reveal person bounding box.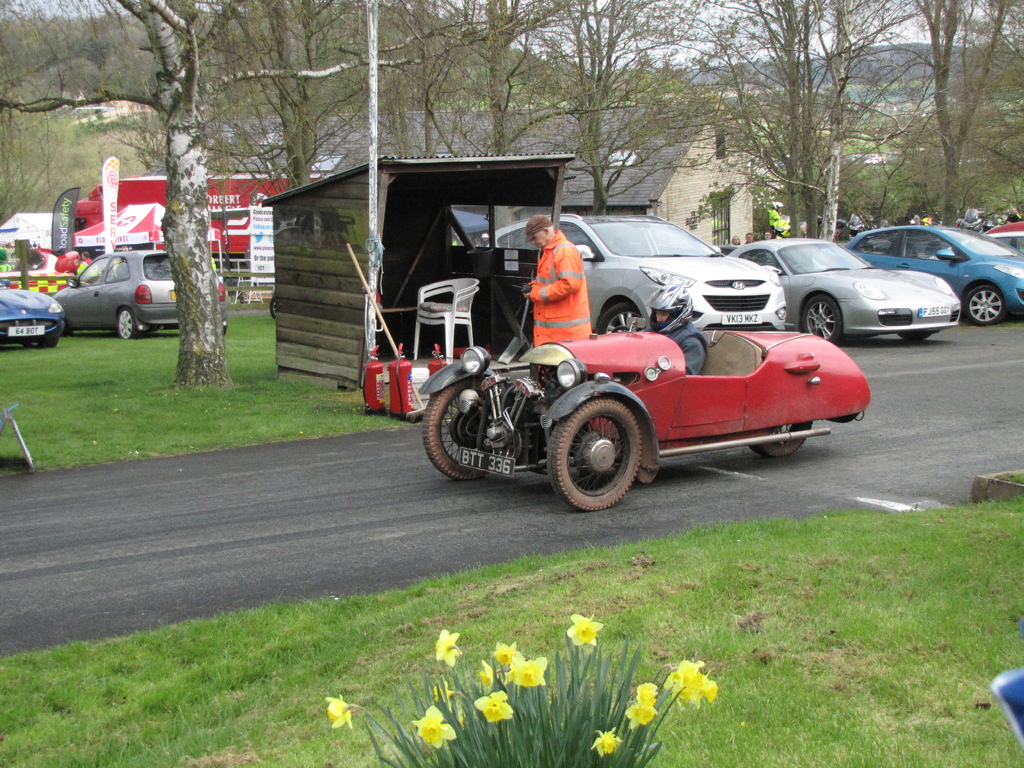
Revealed: (764, 231, 772, 241).
